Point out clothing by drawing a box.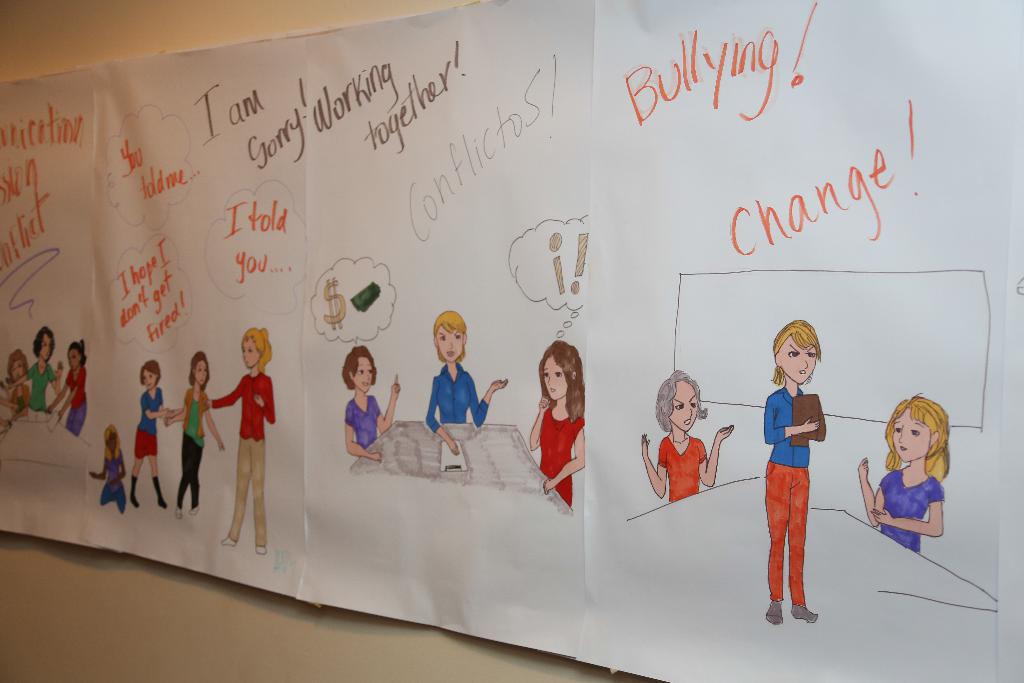
[429,365,491,428].
